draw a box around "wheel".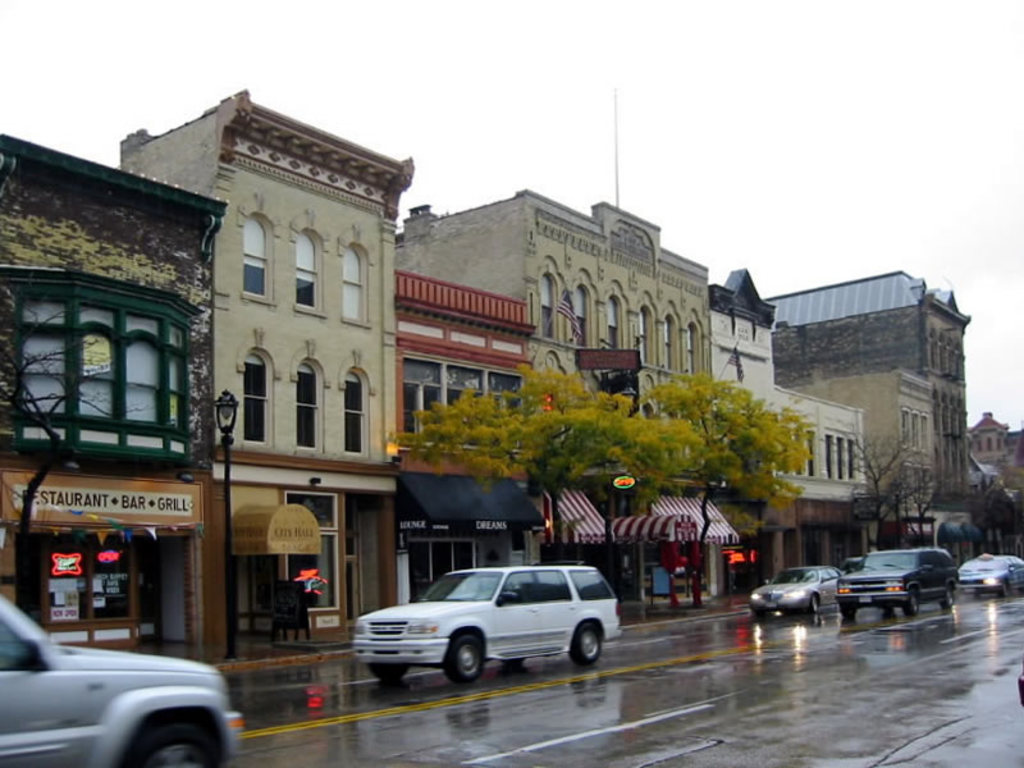
[369,663,408,678].
